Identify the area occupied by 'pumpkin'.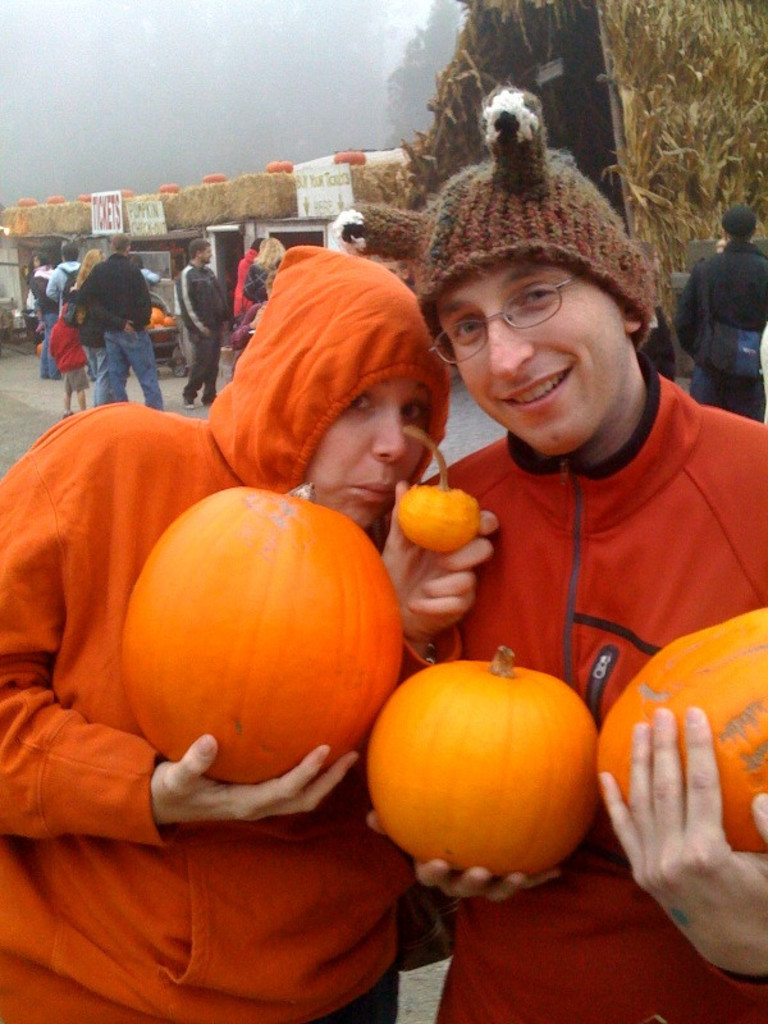
Area: [left=122, top=484, right=407, bottom=788].
